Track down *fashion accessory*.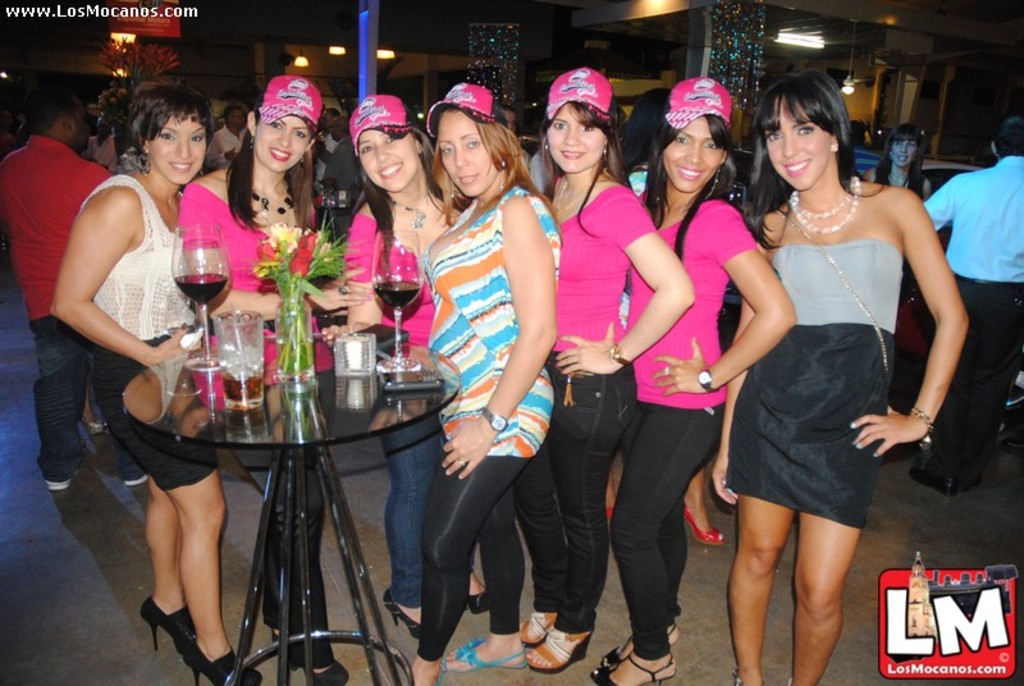
Tracked to [253,192,294,215].
